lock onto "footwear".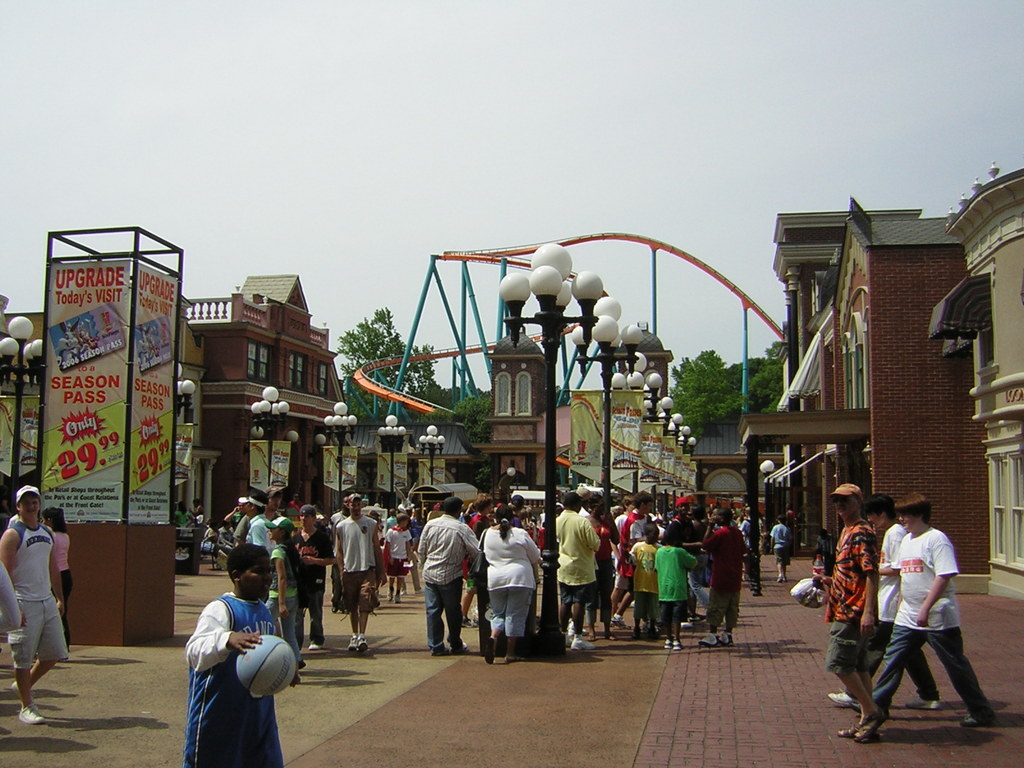
Locked: pyautogui.locateOnScreen(360, 636, 368, 648).
